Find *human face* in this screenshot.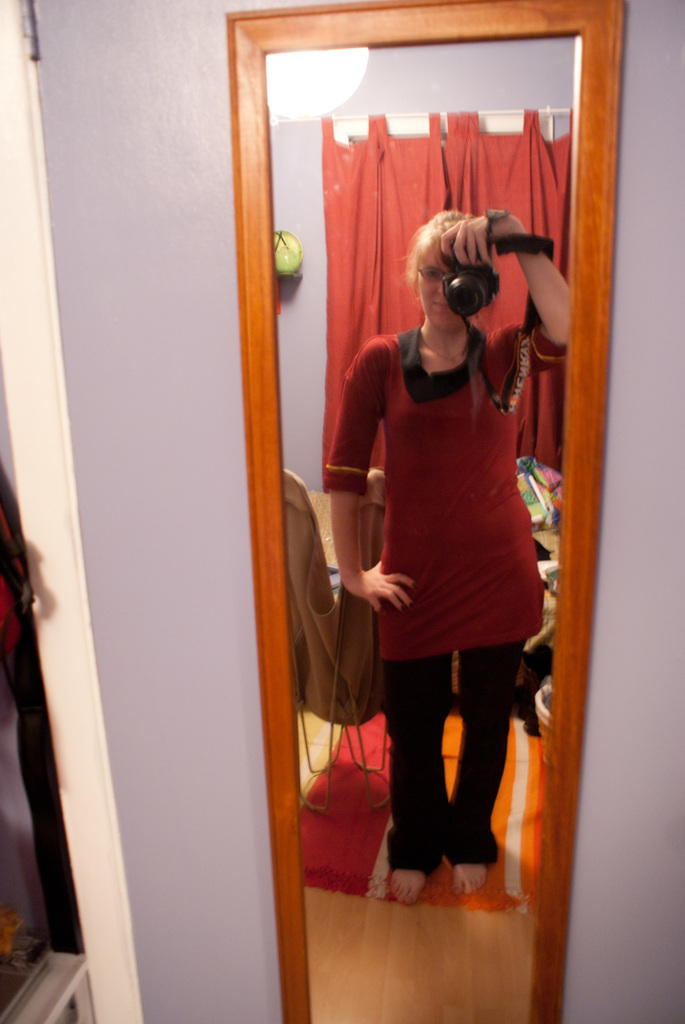
The bounding box for *human face* is (424,242,471,335).
